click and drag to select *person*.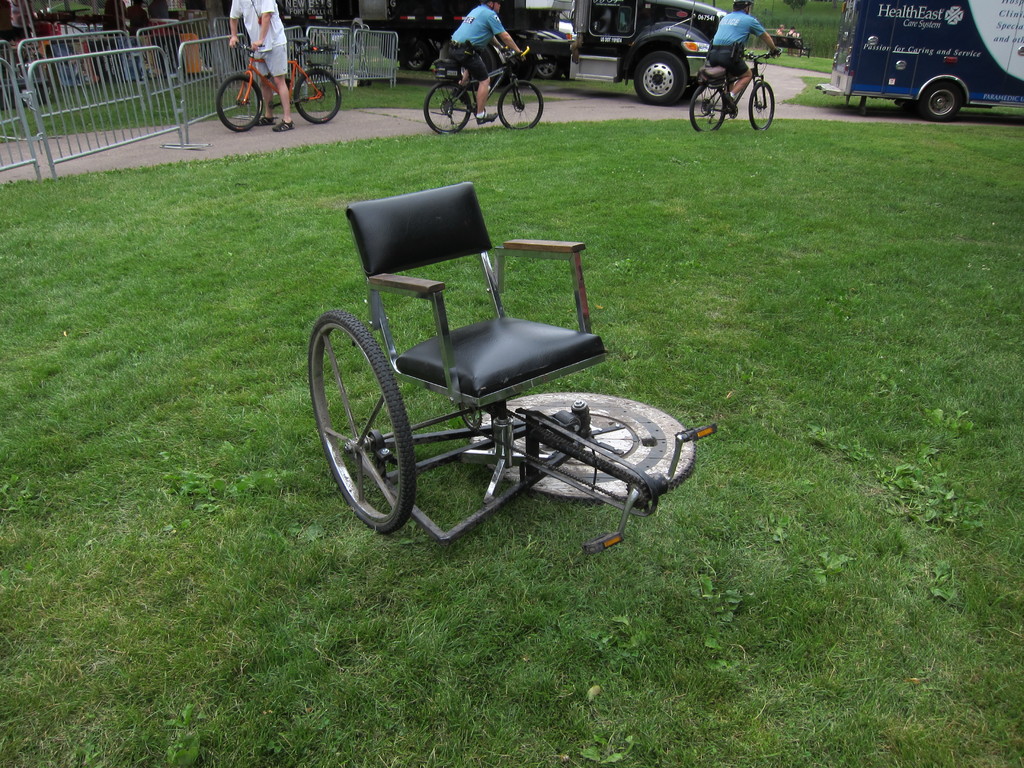
Selection: l=701, t=0, r=776, b=124.
